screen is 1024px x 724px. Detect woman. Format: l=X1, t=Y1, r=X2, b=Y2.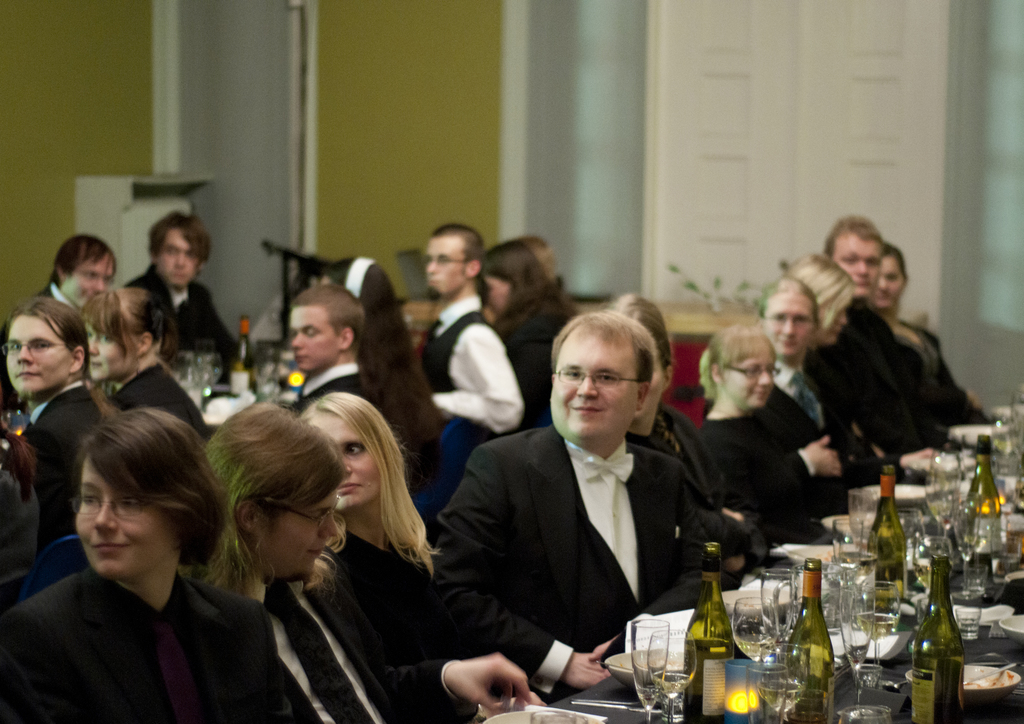
l=3, t=295, r=129, b=556.
